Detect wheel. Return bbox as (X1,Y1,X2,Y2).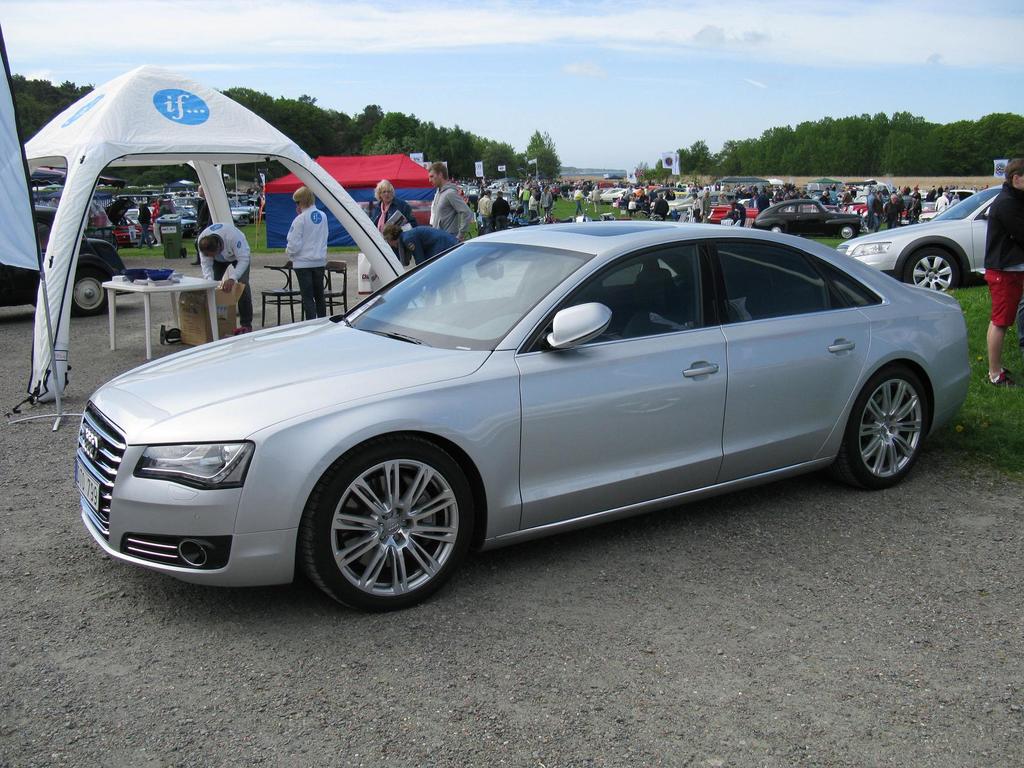
(181,248,186,259).
